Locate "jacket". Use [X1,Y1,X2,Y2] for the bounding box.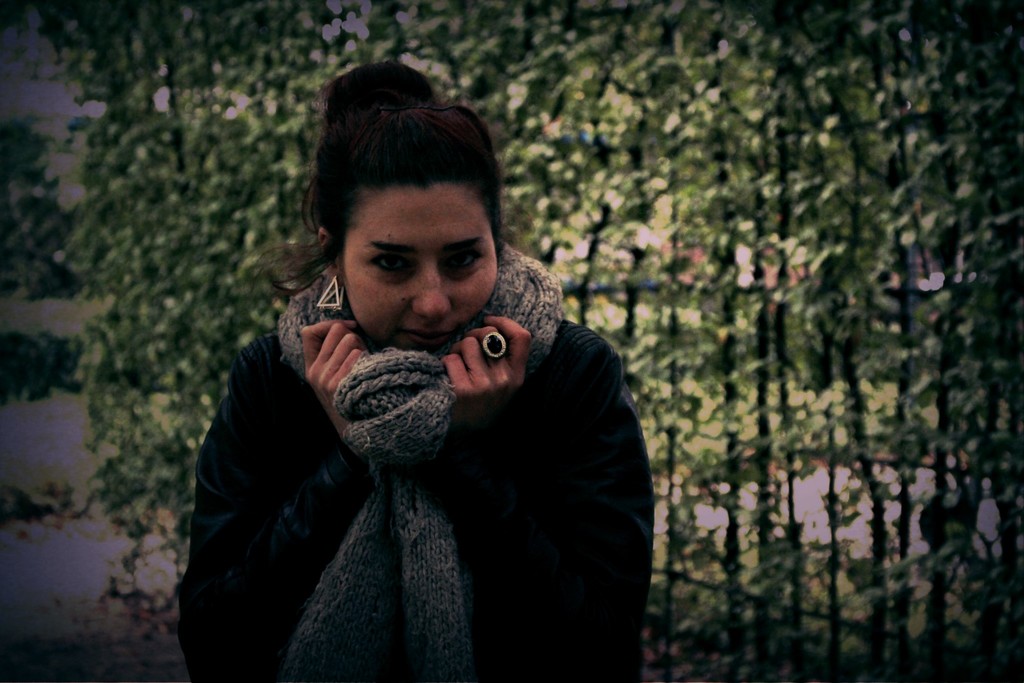
[181,293,636,682].
